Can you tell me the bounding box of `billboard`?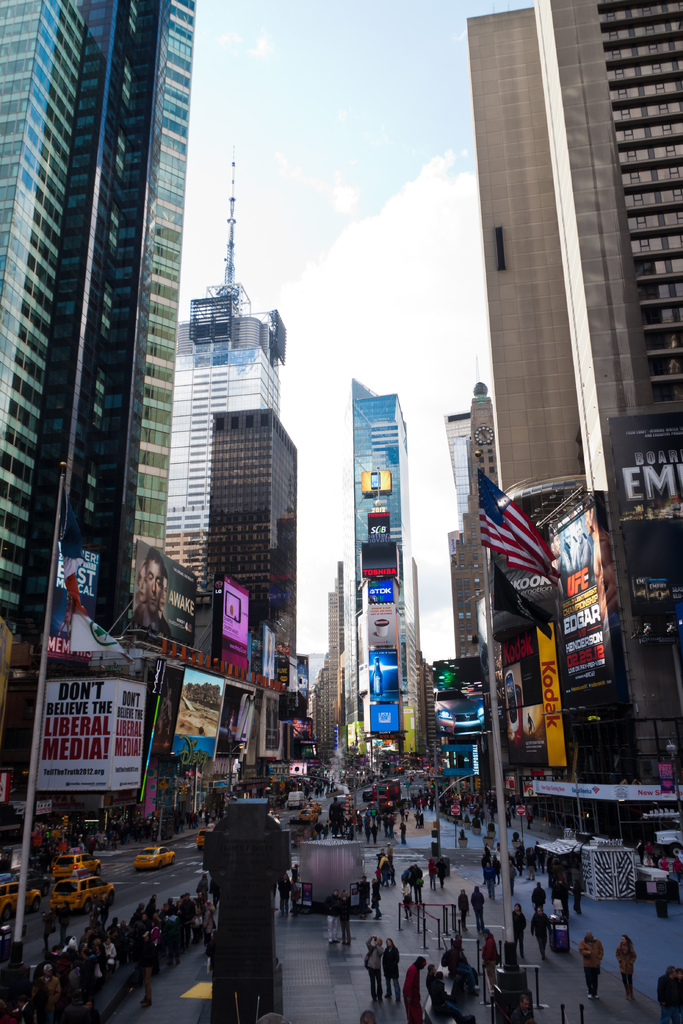
x1=370, y1=698, x2=397, y2=733.
